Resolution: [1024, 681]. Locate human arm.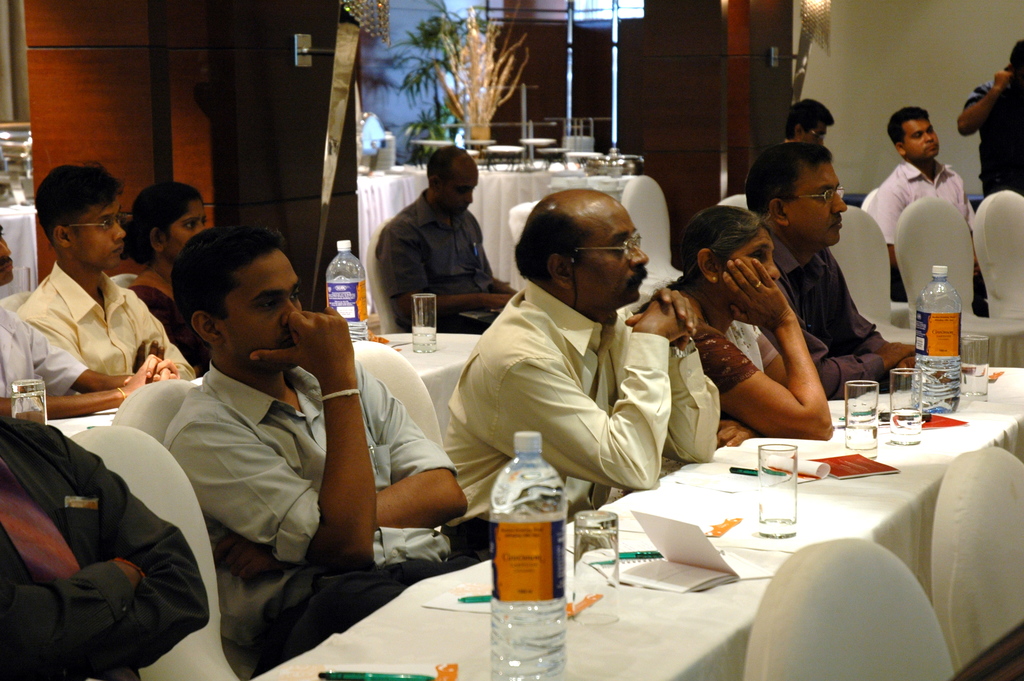
l=373, t=225, r=512, b=322.
